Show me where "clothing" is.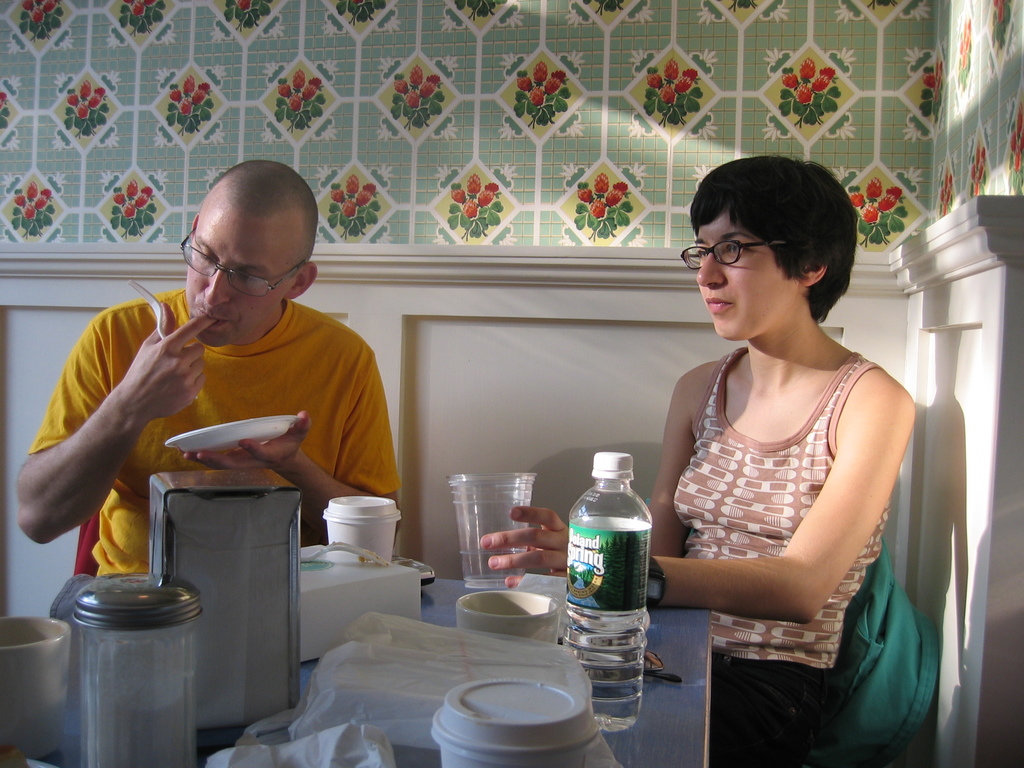
"clothing" is at rect(31, 286, 399, 572).
